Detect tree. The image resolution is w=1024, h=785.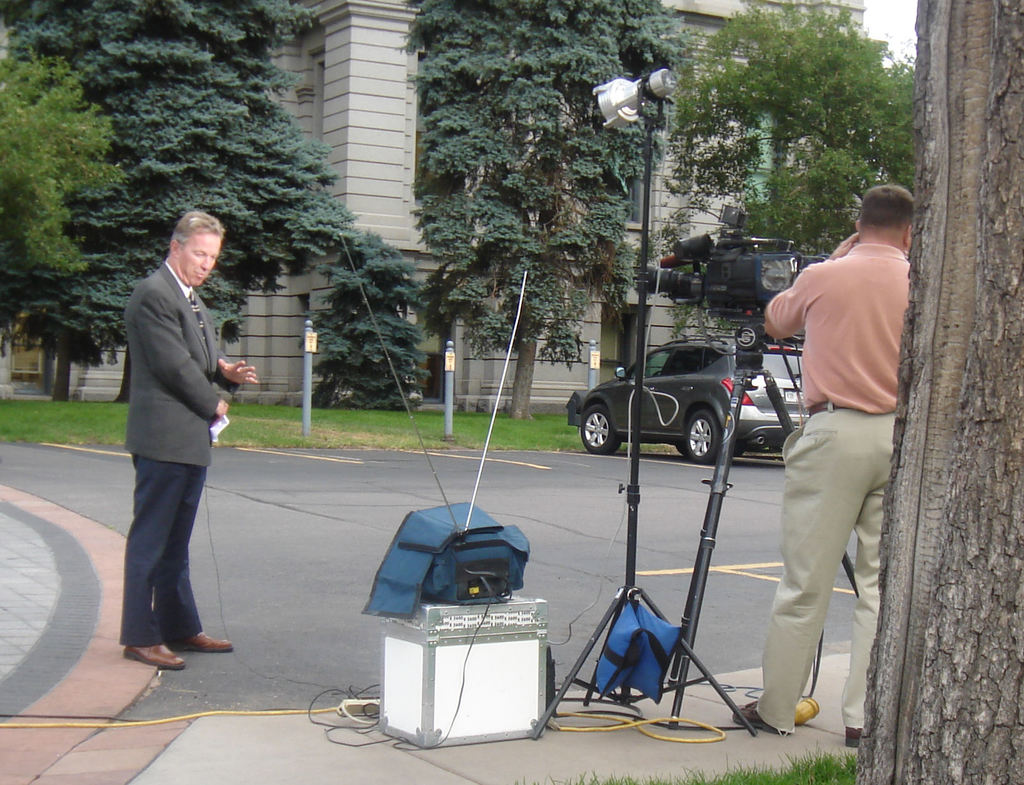
region(303, 219, 441, 401).
